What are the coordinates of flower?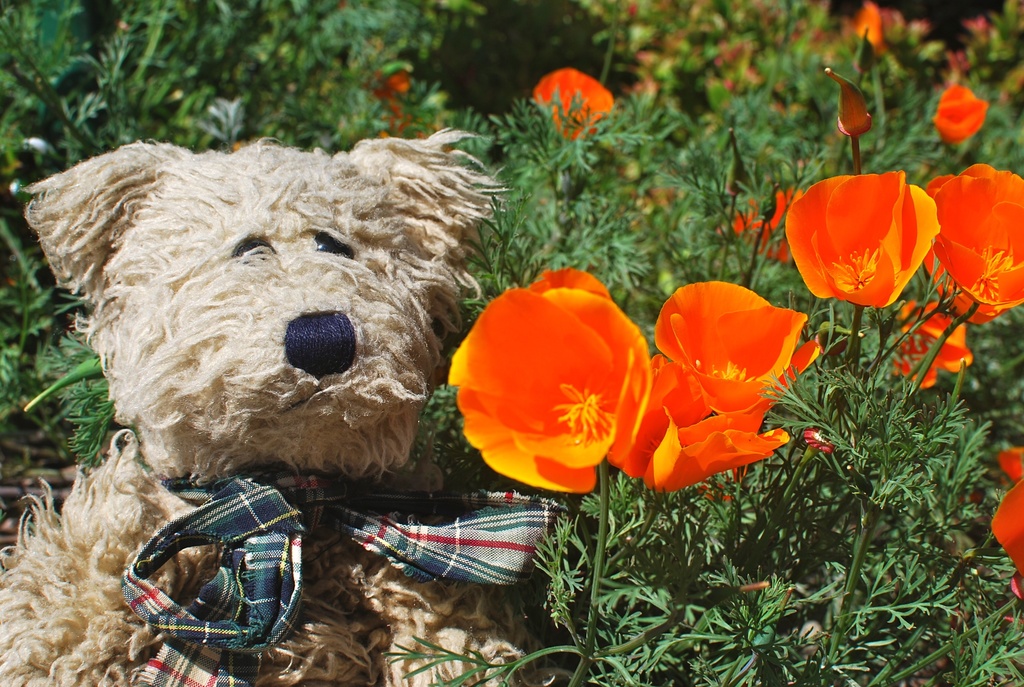
826,68,874,140.
